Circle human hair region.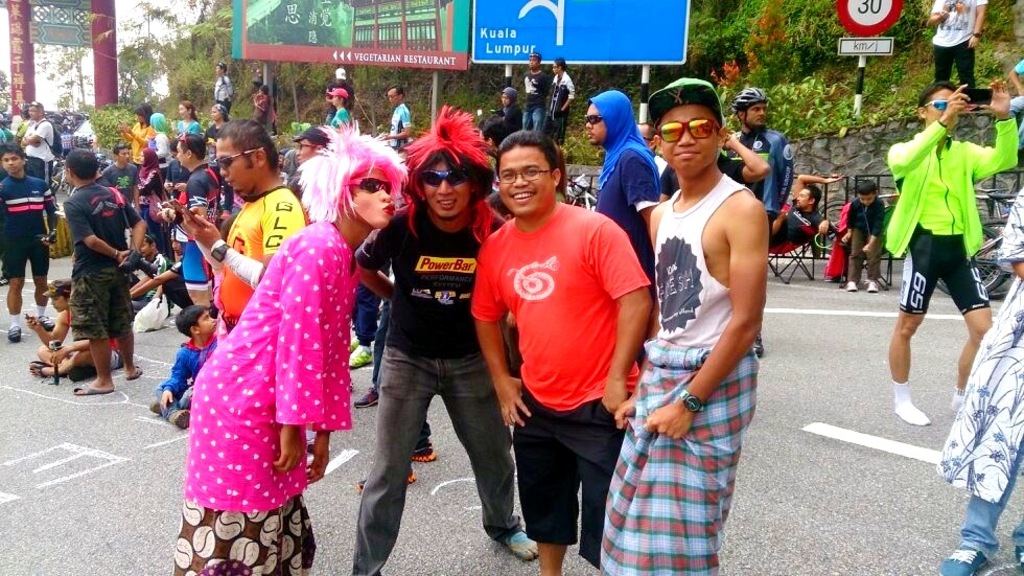
Region: l=914, t=82, r=956, b=121.
